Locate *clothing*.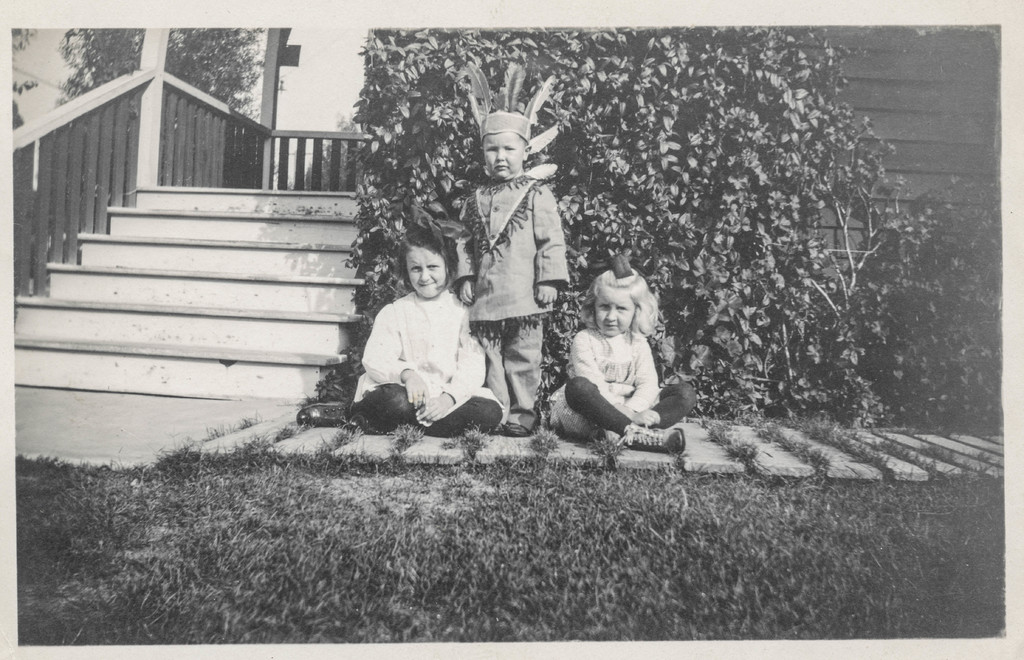
Bounding box: l=557, t=329, r=692, b=484.
